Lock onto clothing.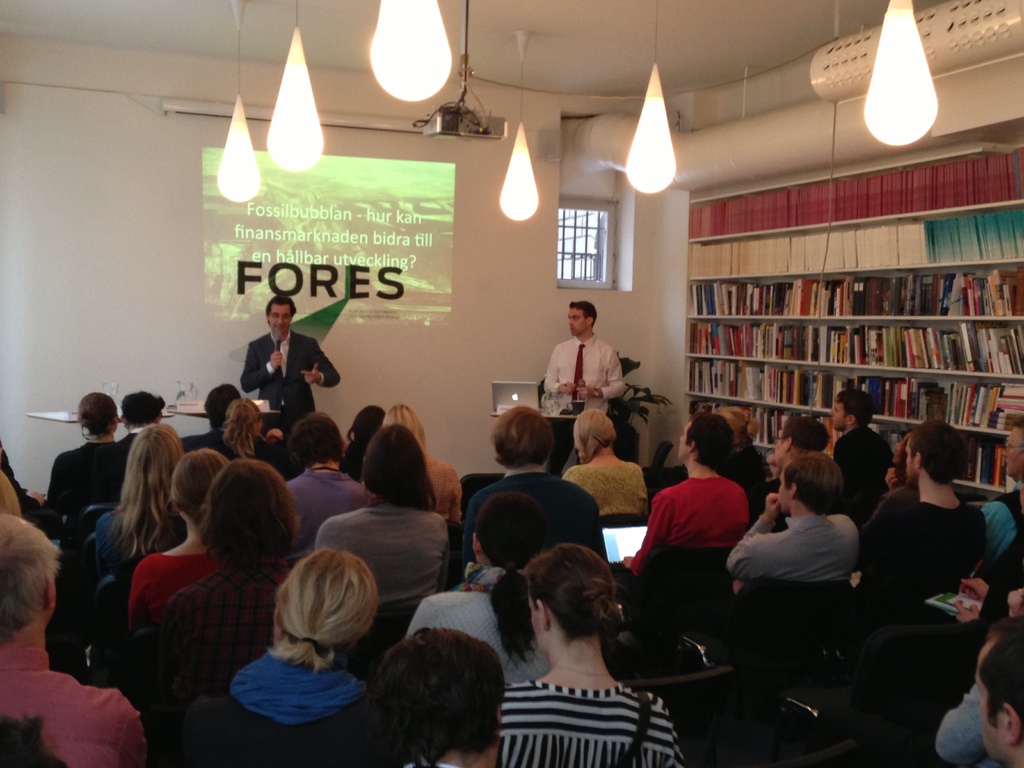
Locked: bbox=(40, 436, 120, 494).
